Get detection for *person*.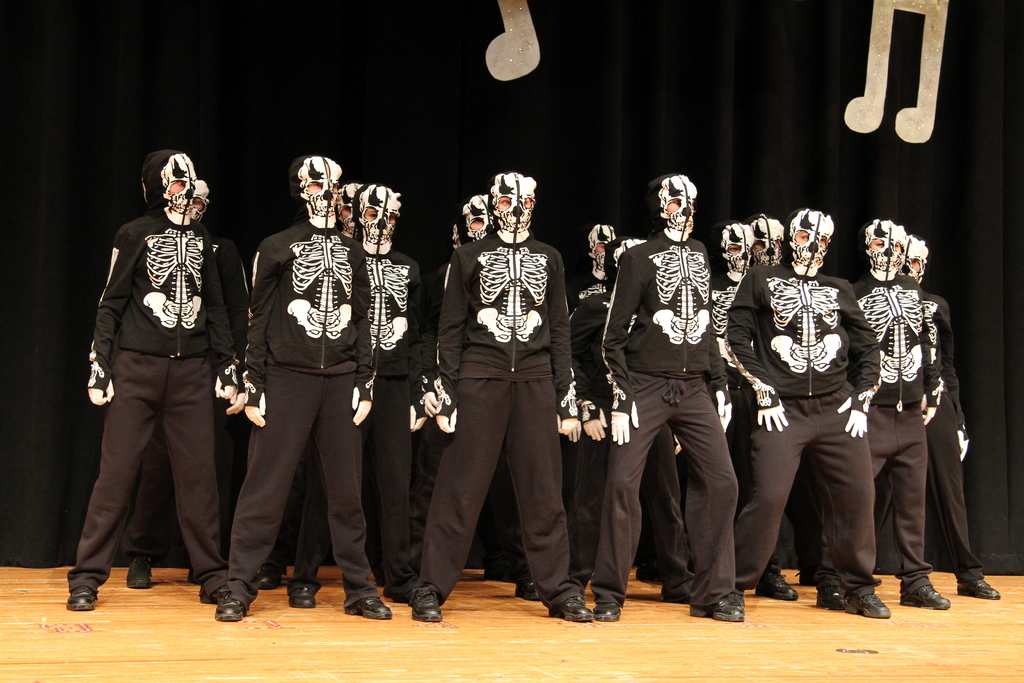
Detection: locate(892, 227, 1005, 602).
